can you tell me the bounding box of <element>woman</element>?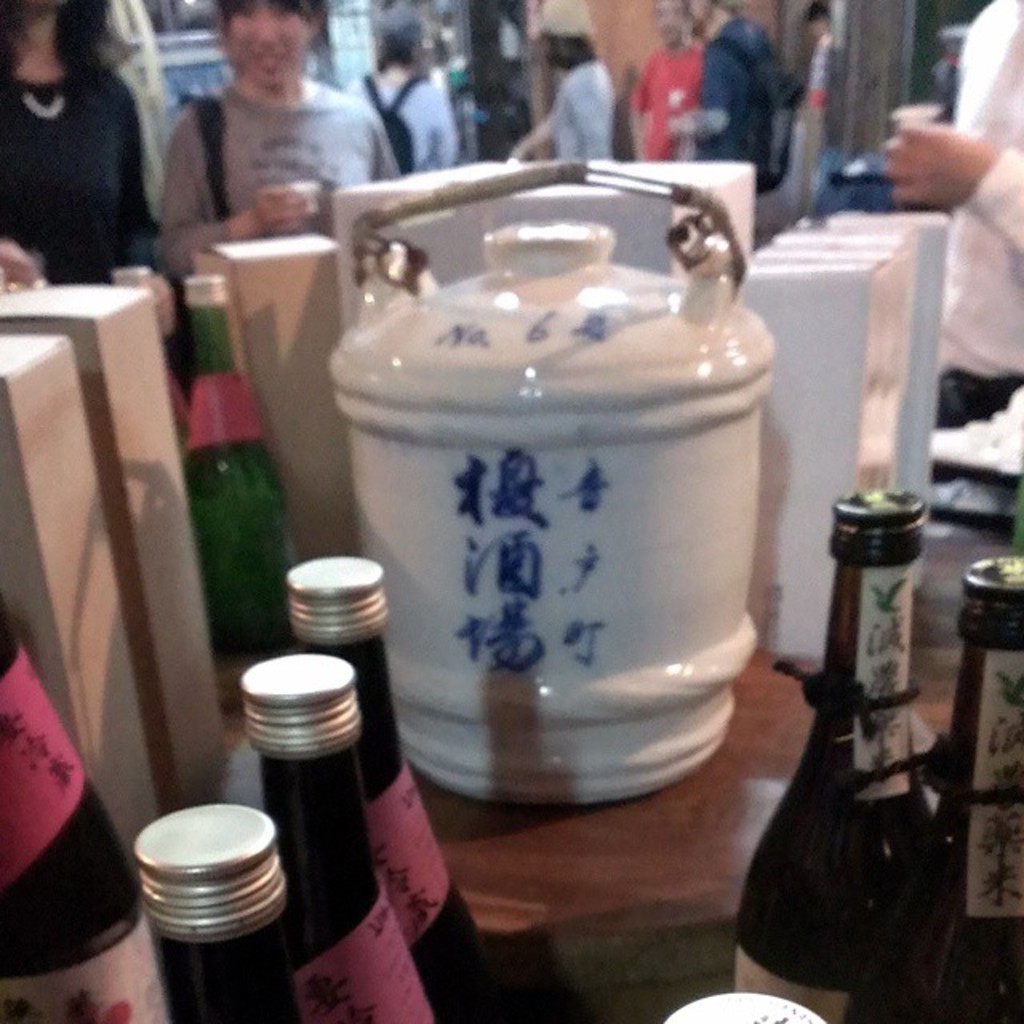
bbox=(507, 19, 621, 163).
